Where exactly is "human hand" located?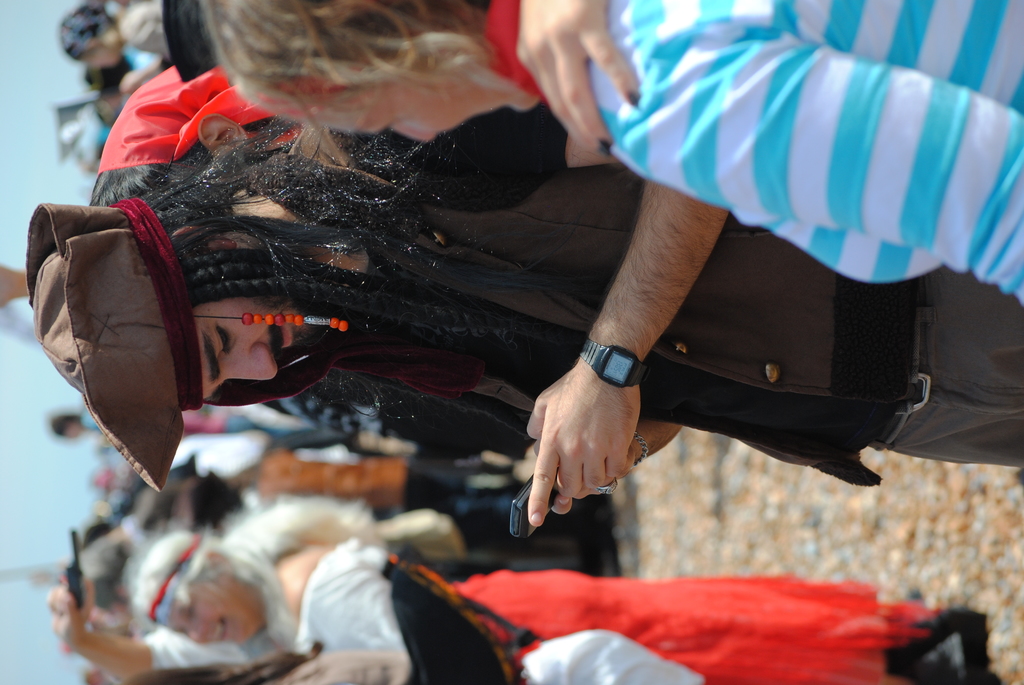
Its bounding box is <box>510,0,644,156</box>.
